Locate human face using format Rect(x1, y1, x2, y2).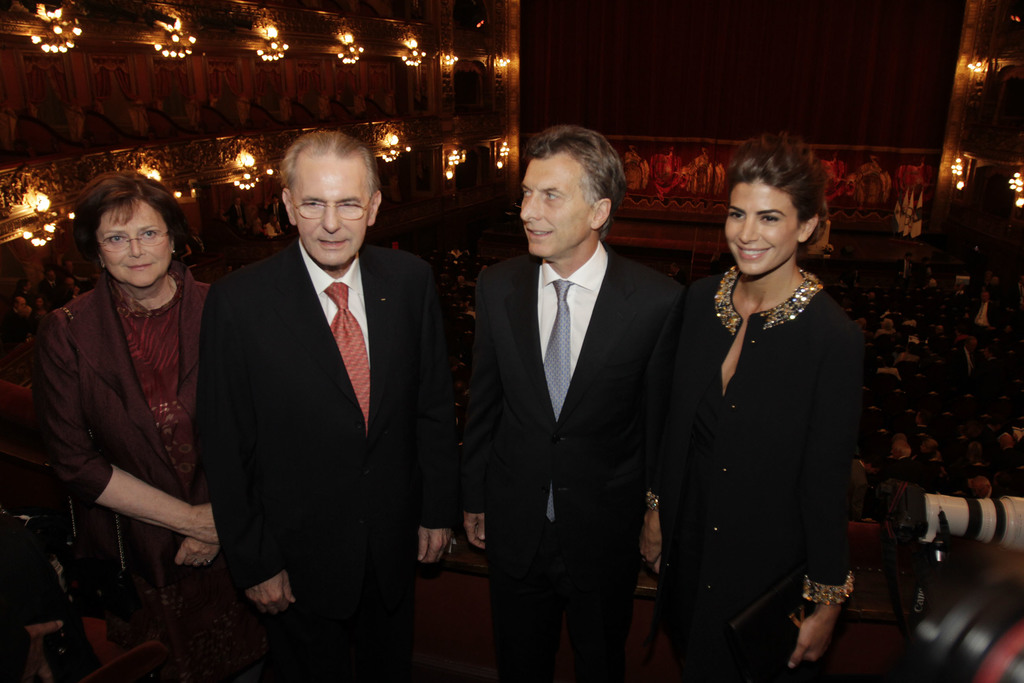
Rect(95, 201, 170, 287).
